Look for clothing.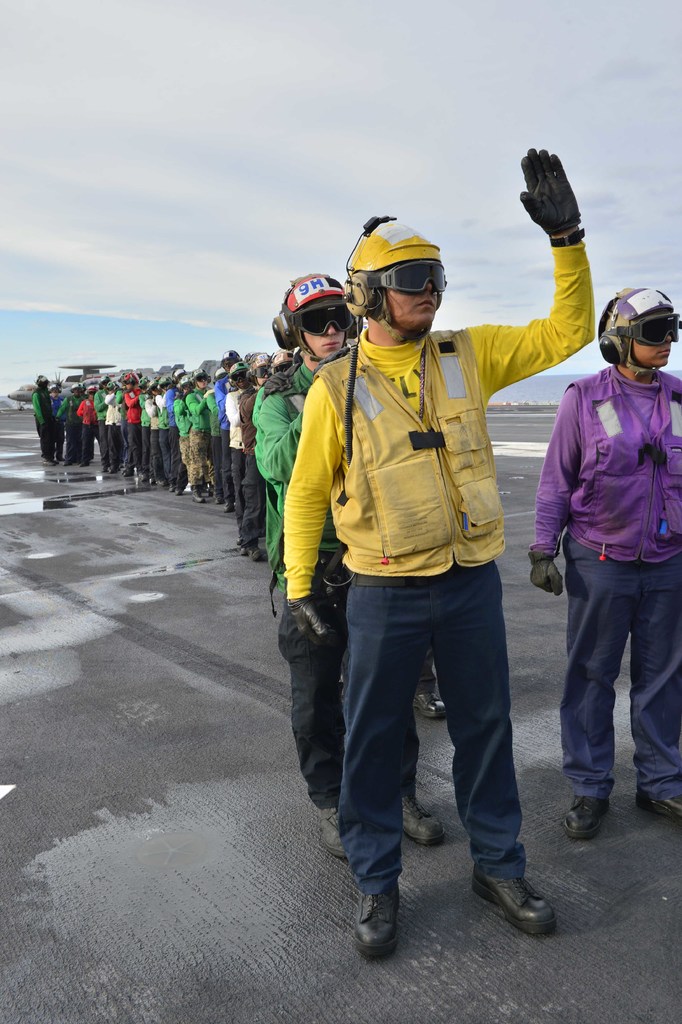
Found: <region>150, 392, 167, 469</region>.
